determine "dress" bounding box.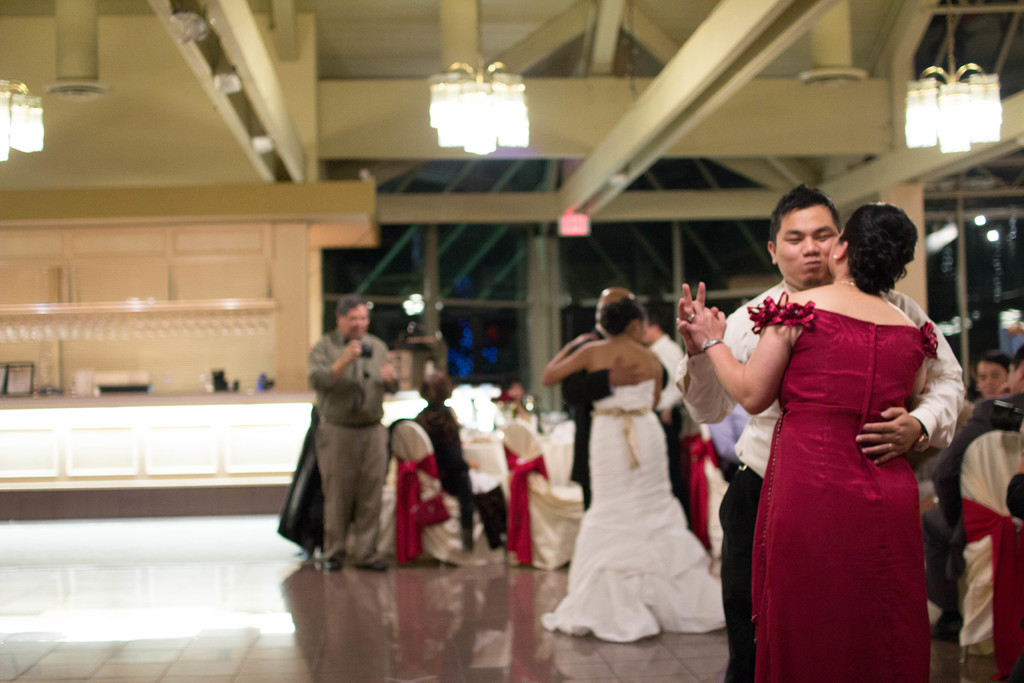
Determined: [540,378,725,643].
